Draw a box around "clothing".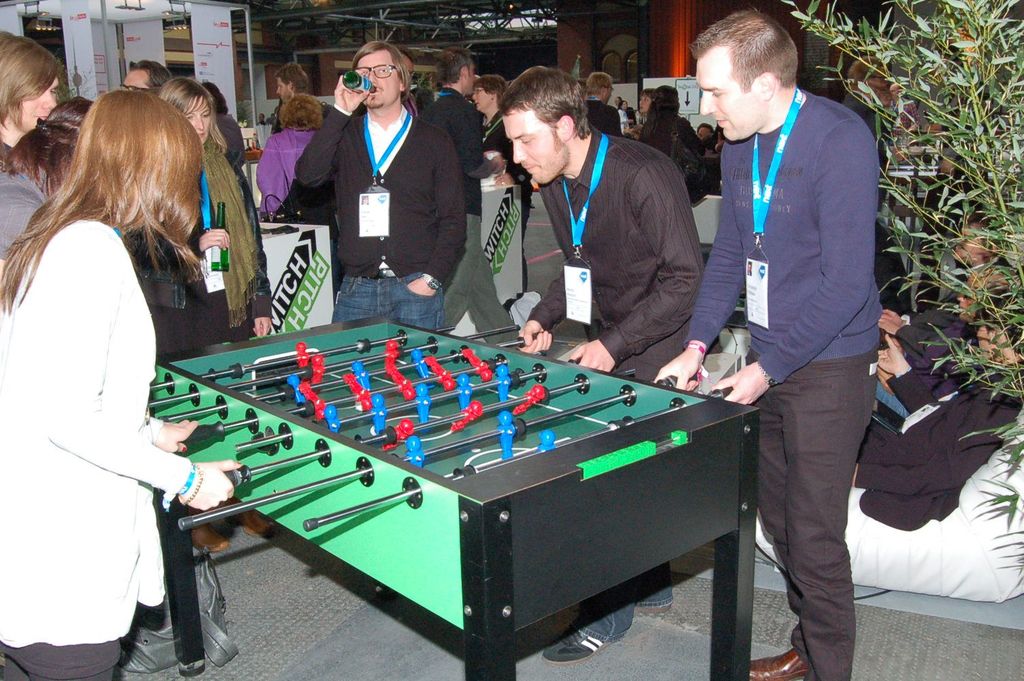
{"x1": 255, "y1": 125, "x2": 317, "y2": 221}.
